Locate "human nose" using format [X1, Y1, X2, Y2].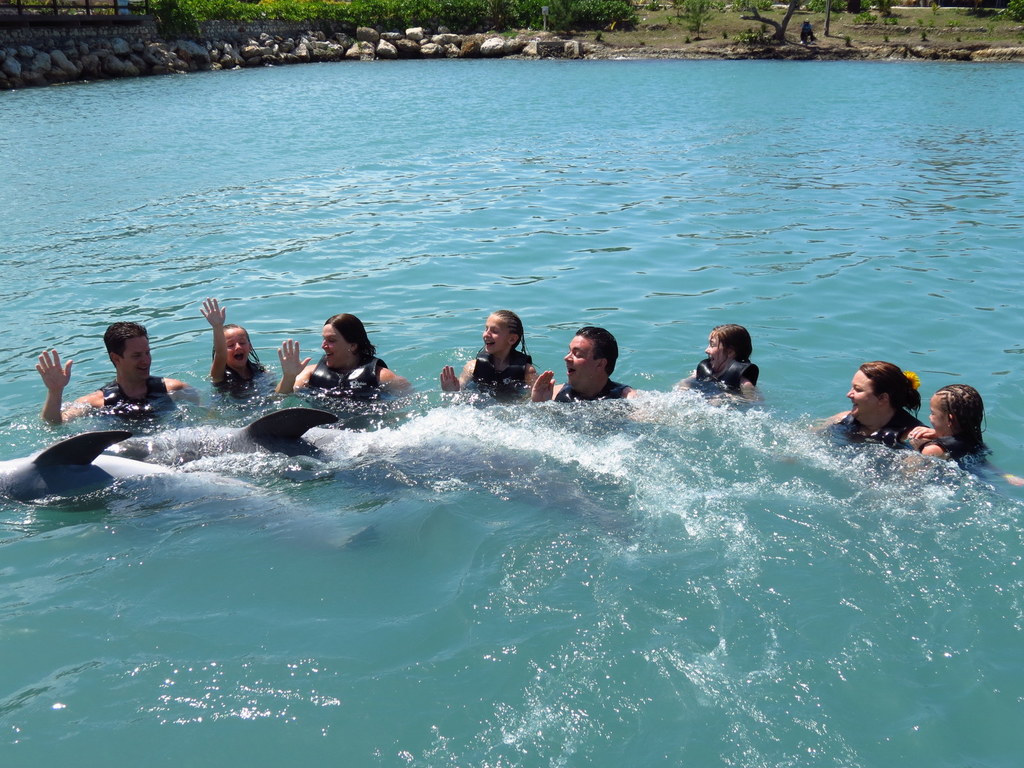
[320, 340, 329, 349].
